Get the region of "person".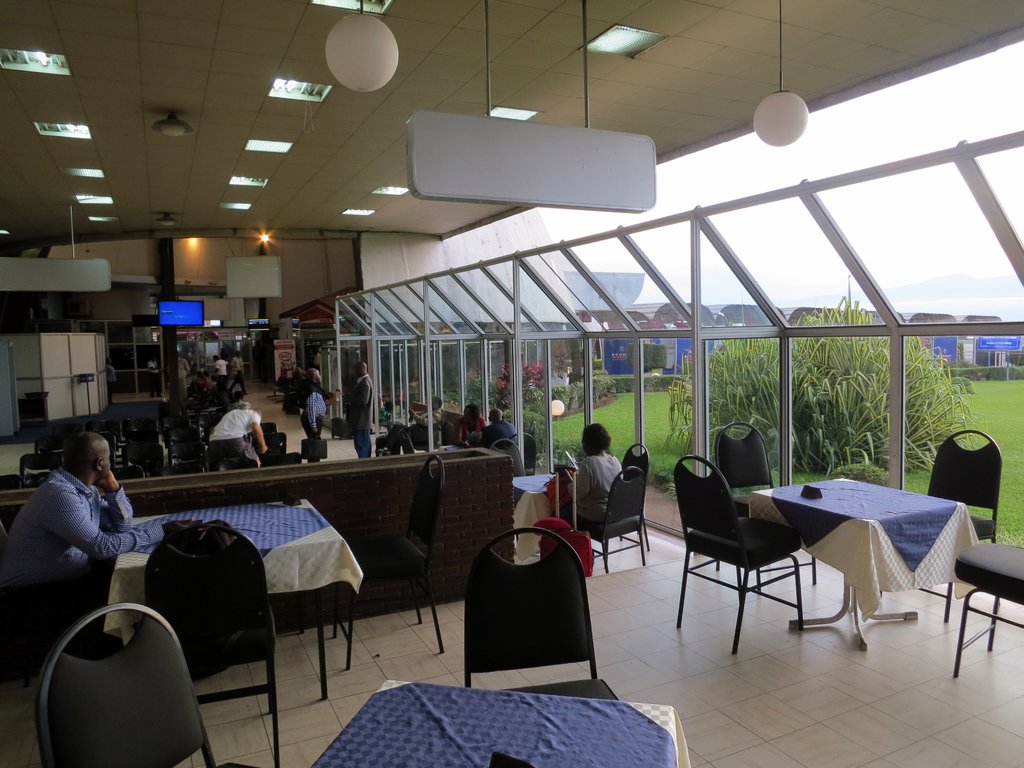
locate(300, 392, 339, 451).
